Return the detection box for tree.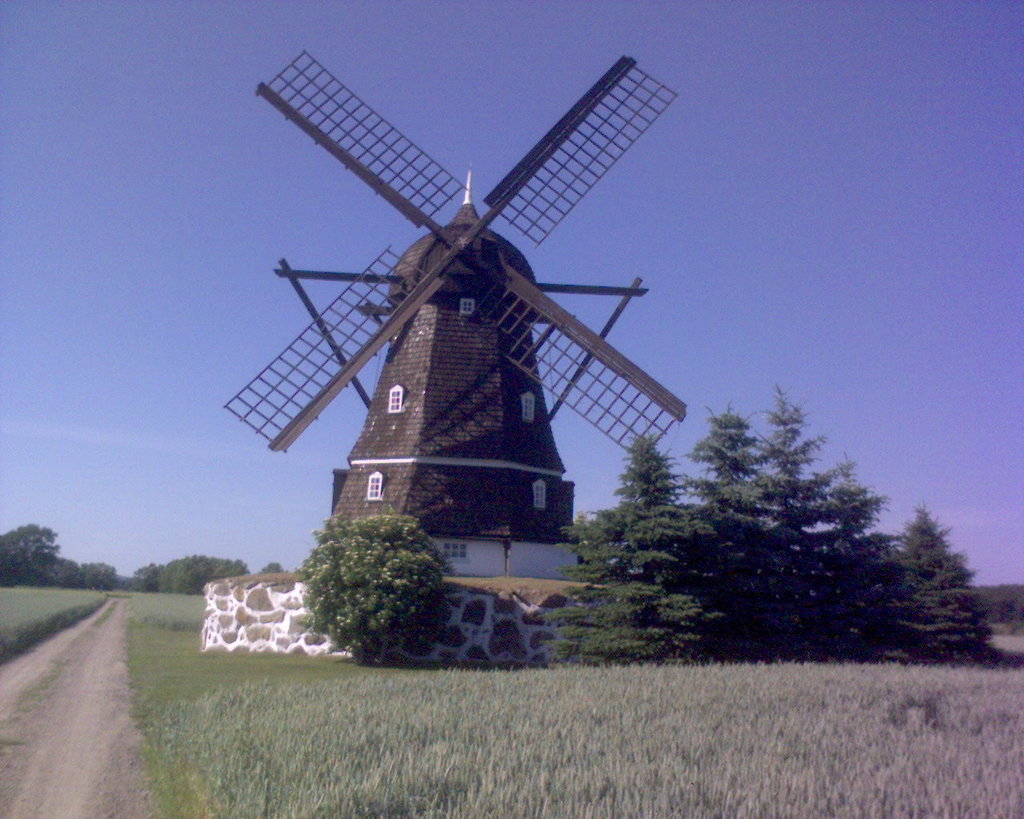
526, 372, 998, 670.
